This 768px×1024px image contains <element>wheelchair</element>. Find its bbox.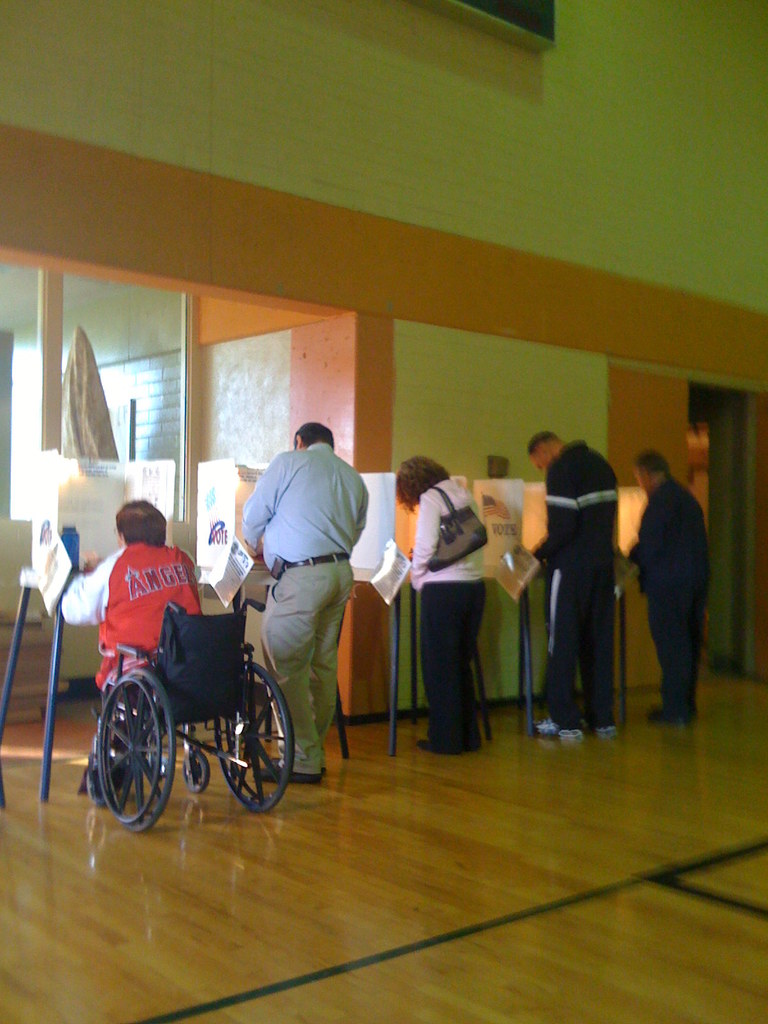
(x1=88, y1=557, x2=301, y2=815).
